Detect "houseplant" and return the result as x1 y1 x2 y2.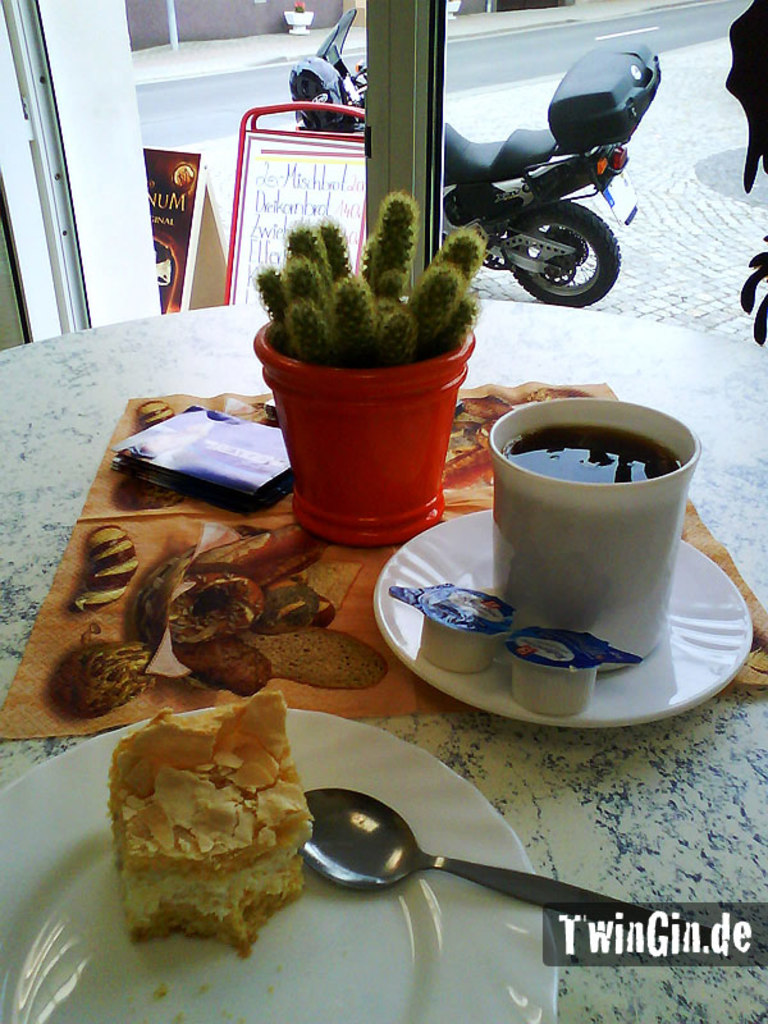
251 188 481 549.
